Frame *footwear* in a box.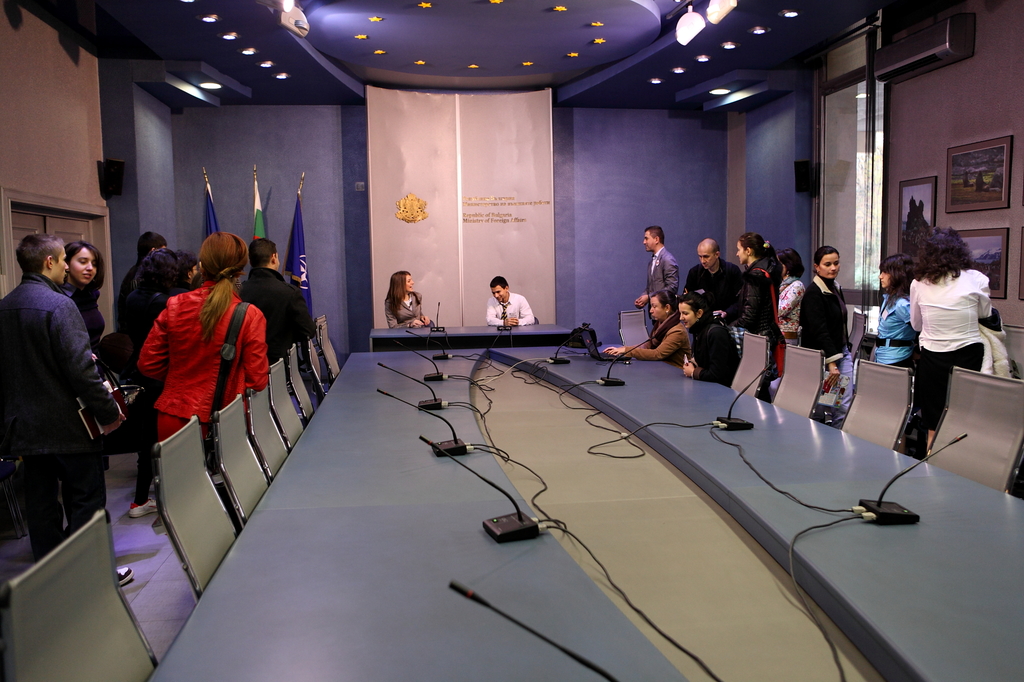
select_region(129, 500, 158, 519).
